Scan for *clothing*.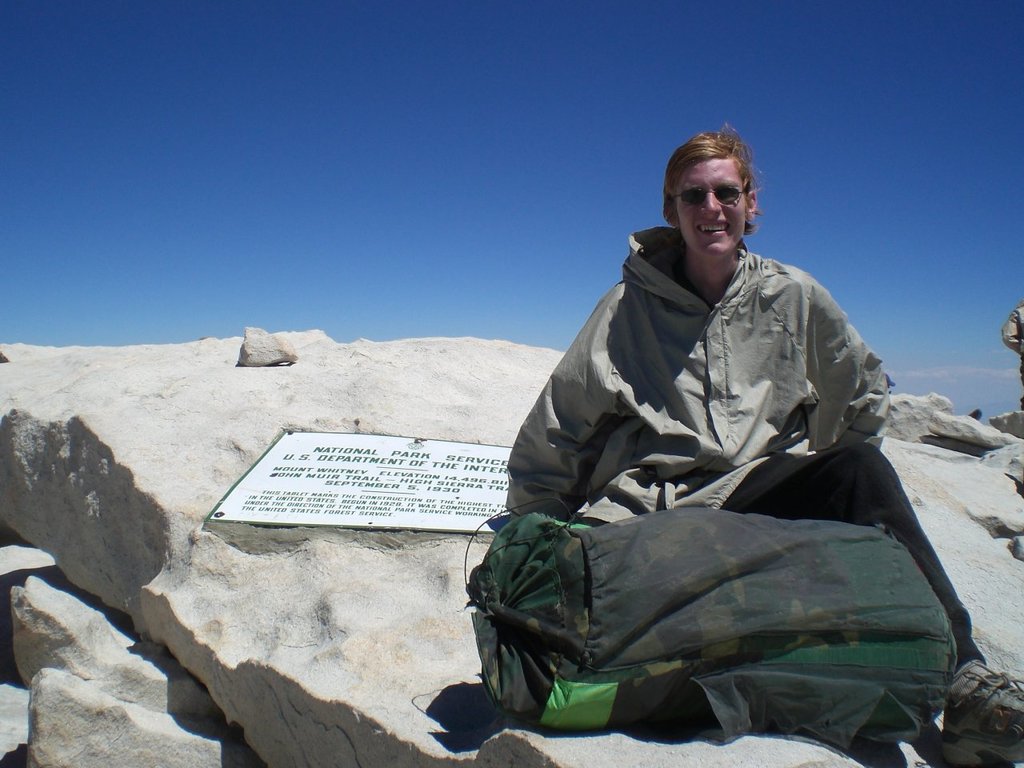
Scan result: x1=506 y1=223 x2=986 y2=673.
